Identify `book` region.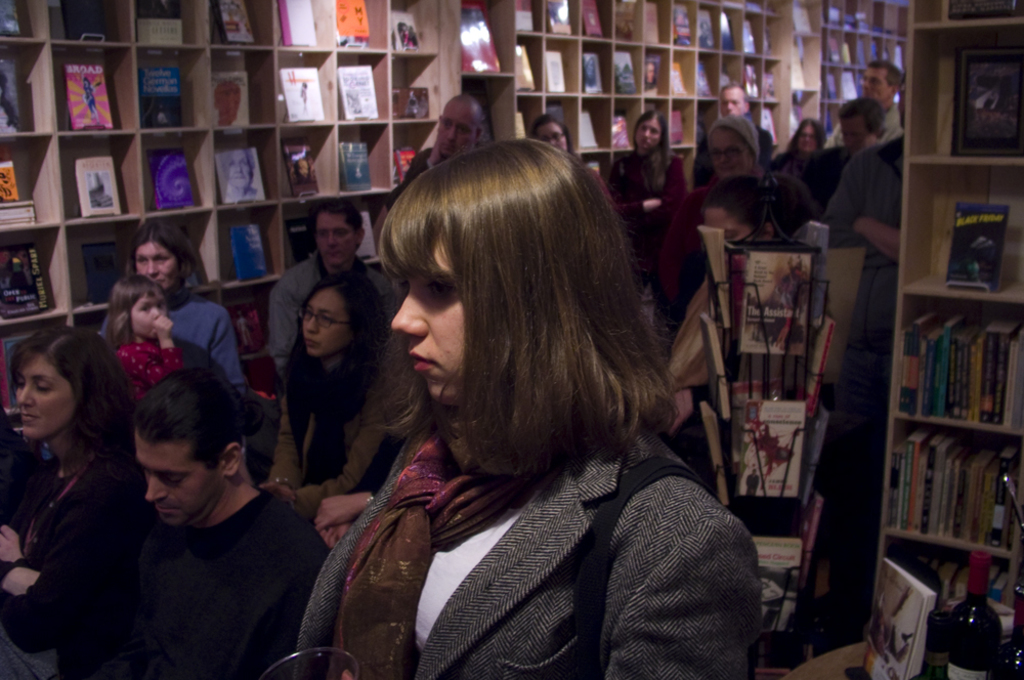
Region: bbox=[739, 391, 811, 494].
